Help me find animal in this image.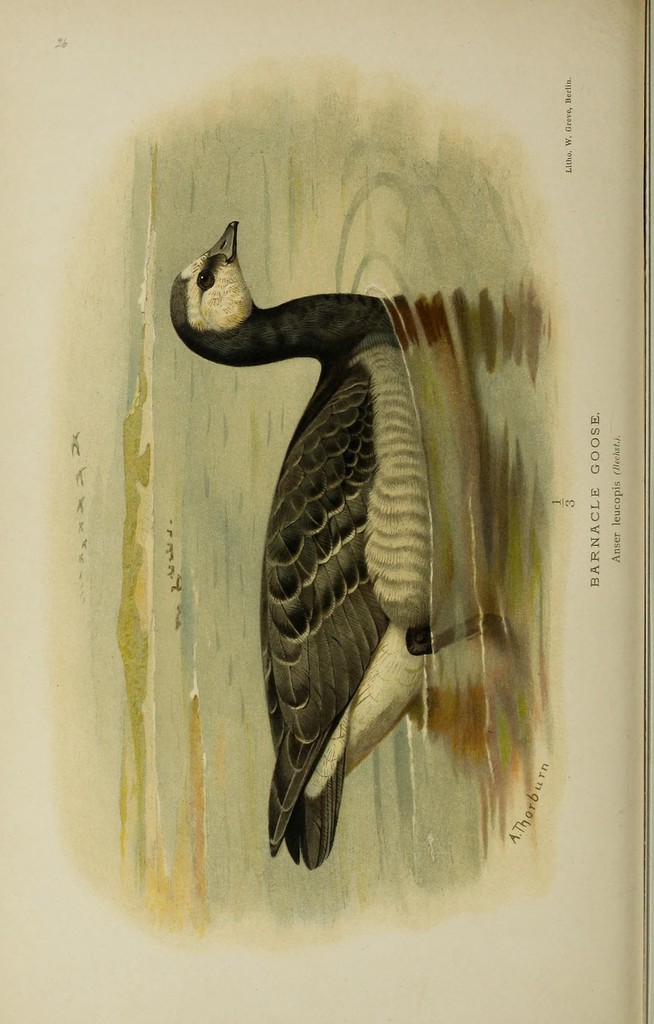
Found it: [171,212,433,869].
